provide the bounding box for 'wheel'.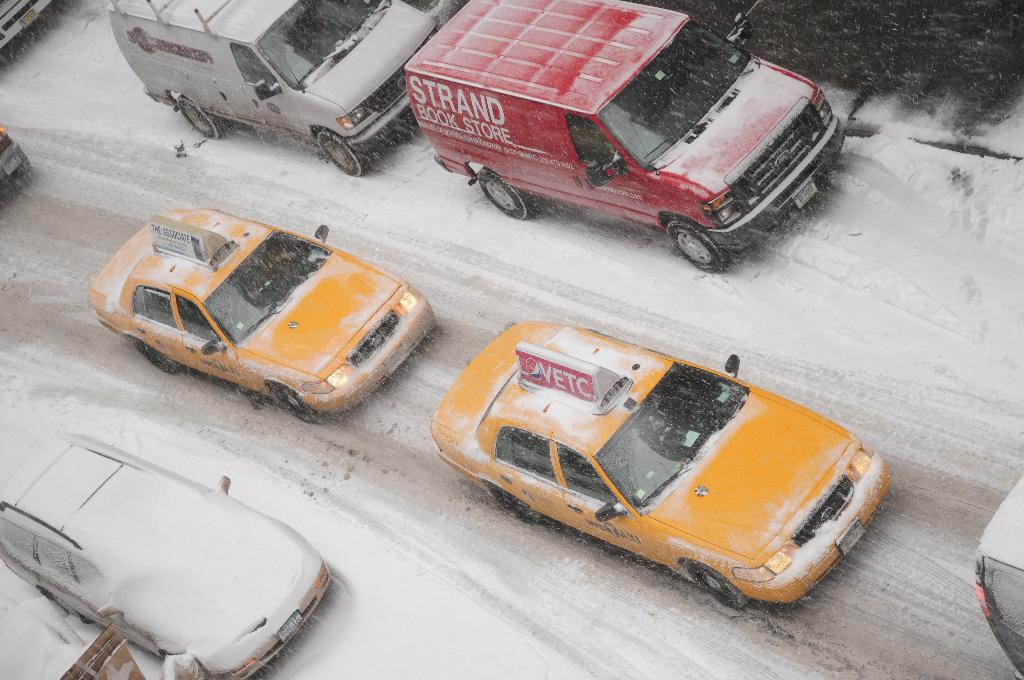
<bbox>678, 563, 748, 611</bbox>.
